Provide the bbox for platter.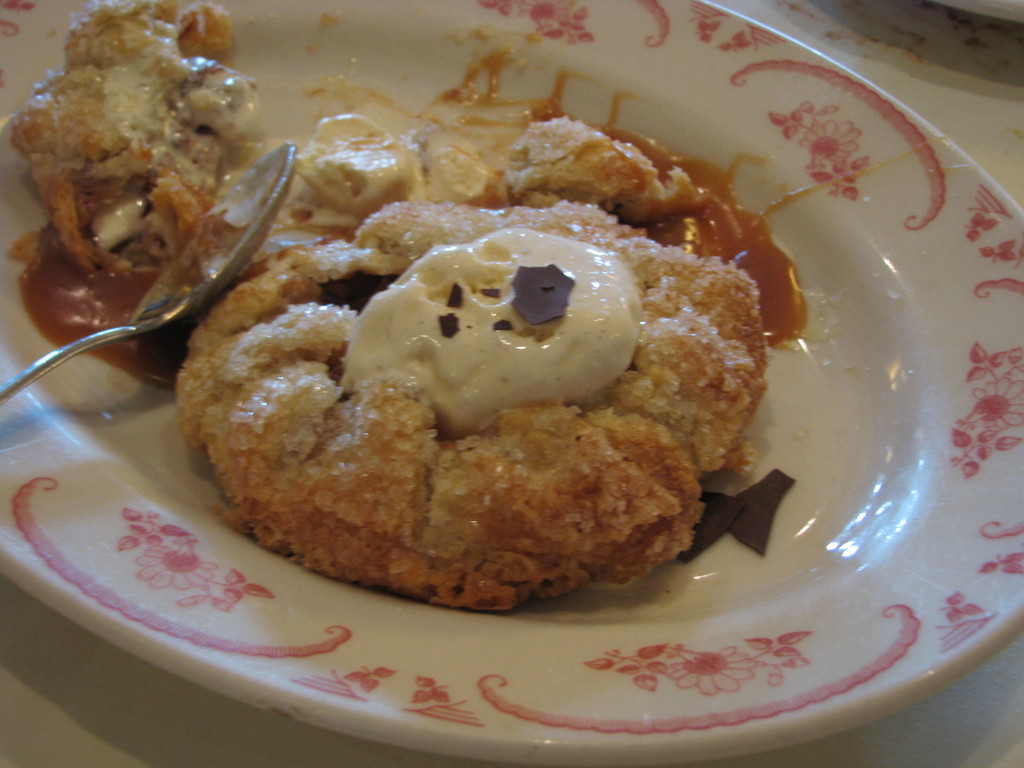
(left=0, top=4, right=1023, bottom=765).
